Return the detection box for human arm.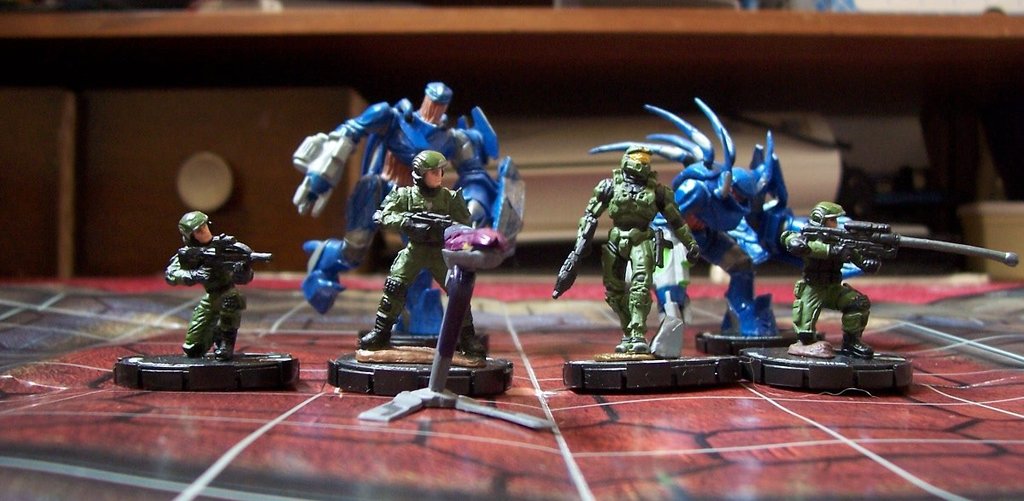
(left=743, top=157, right=878, bottom=261).
